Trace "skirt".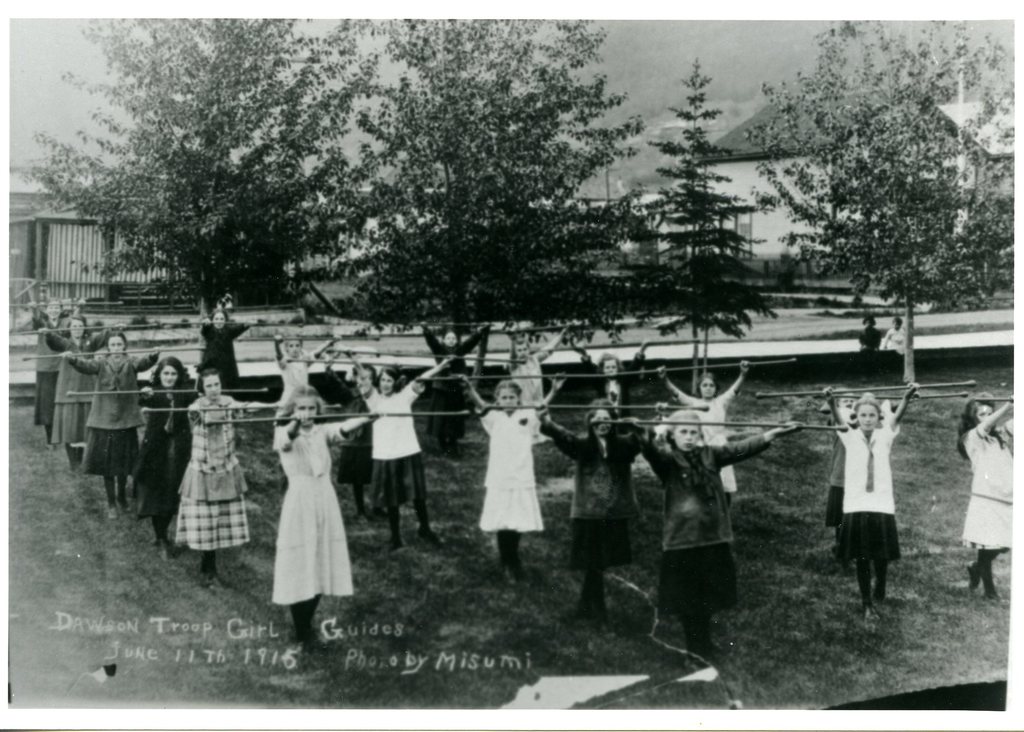
Traced to region(473, 484, 545, 533).
